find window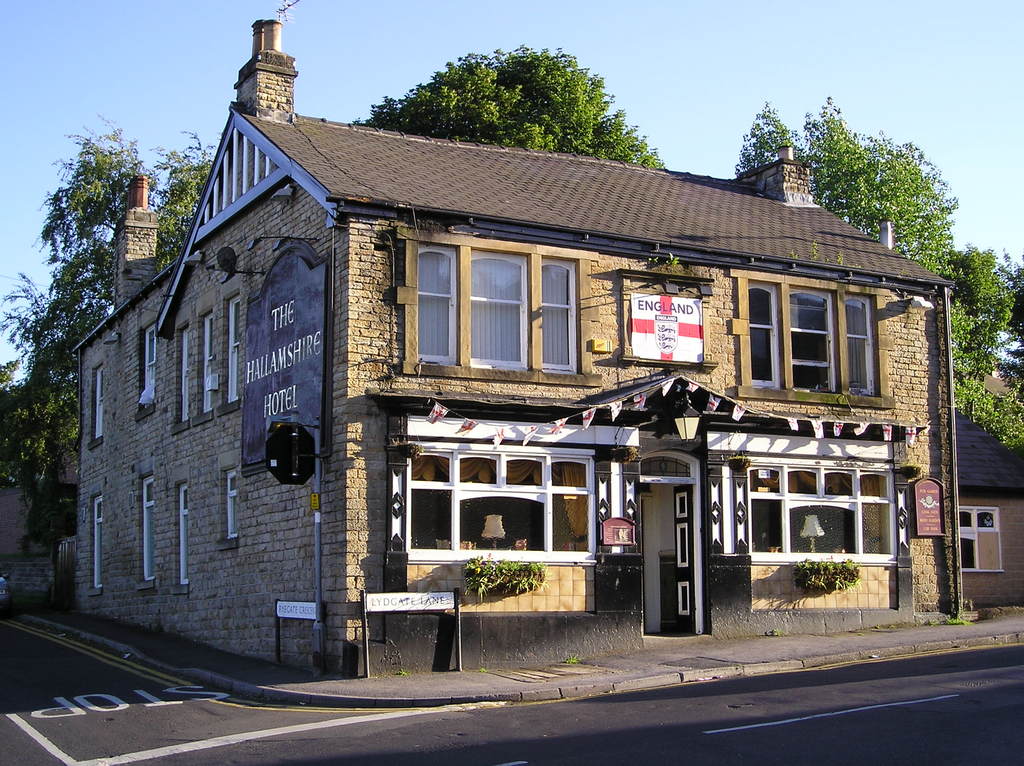
(95,365,103,440)
